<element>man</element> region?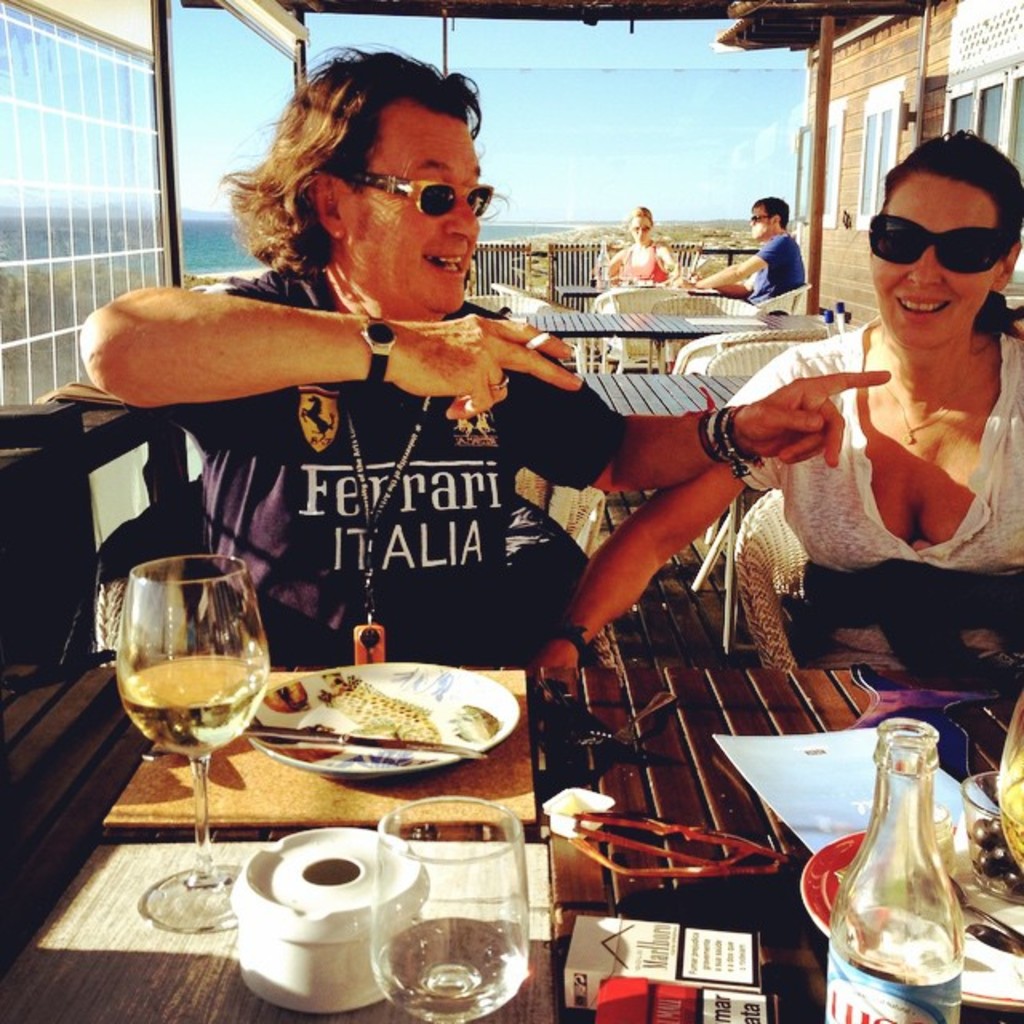
741, 187, 842, 299
